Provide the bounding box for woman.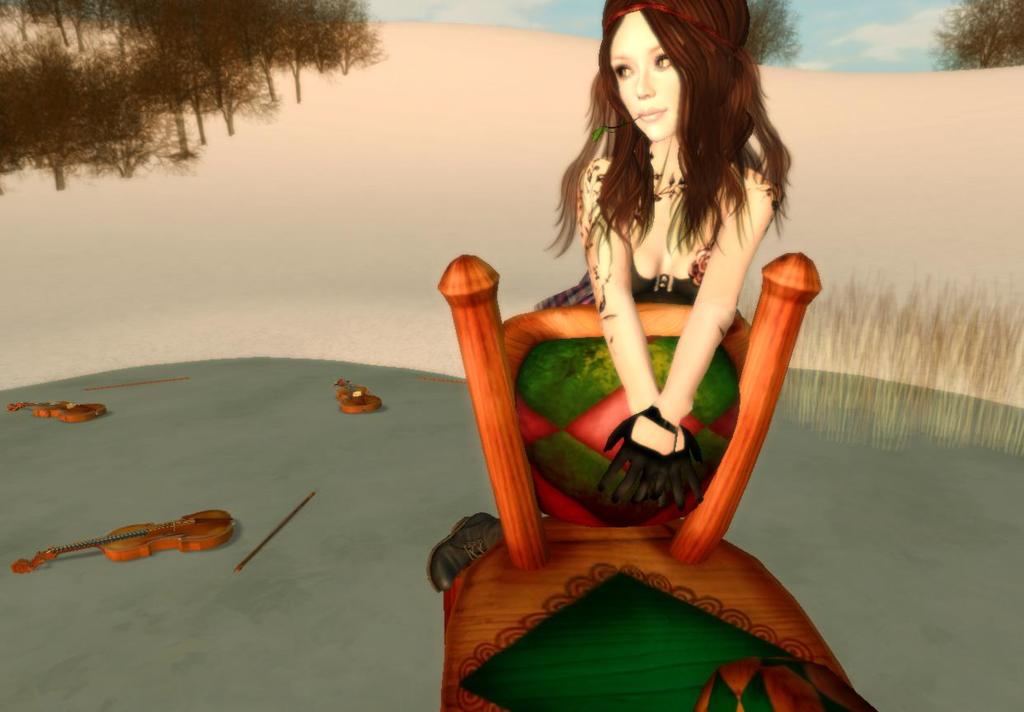
[519, 0, 789, 517].
